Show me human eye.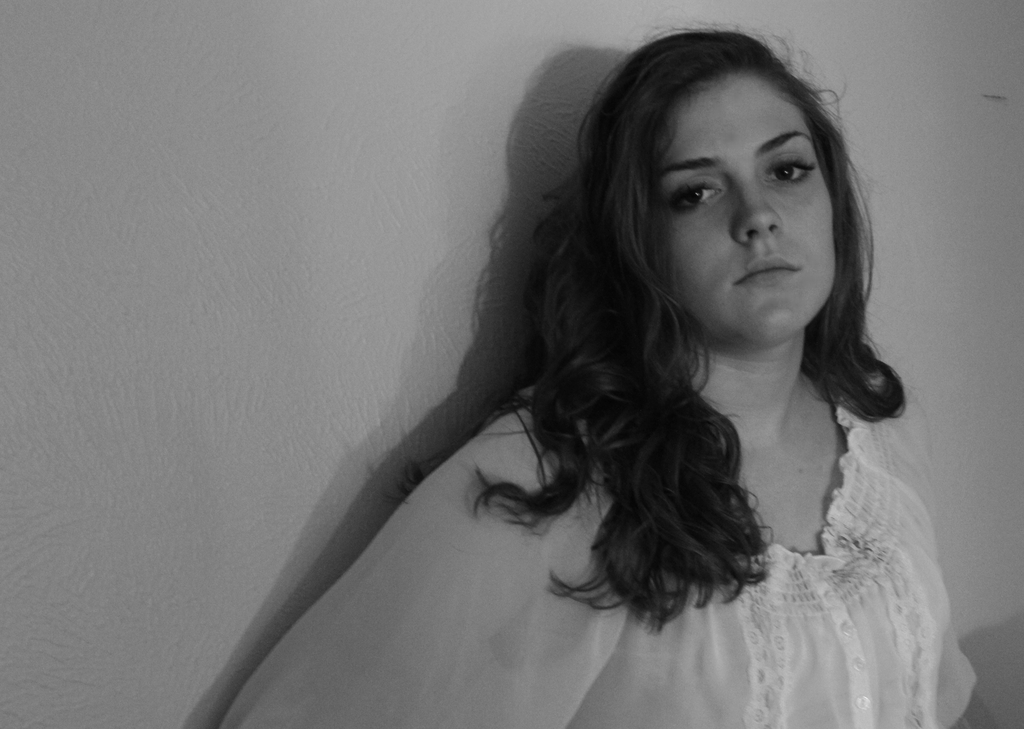
human eye is here: 764 147 823 194.
